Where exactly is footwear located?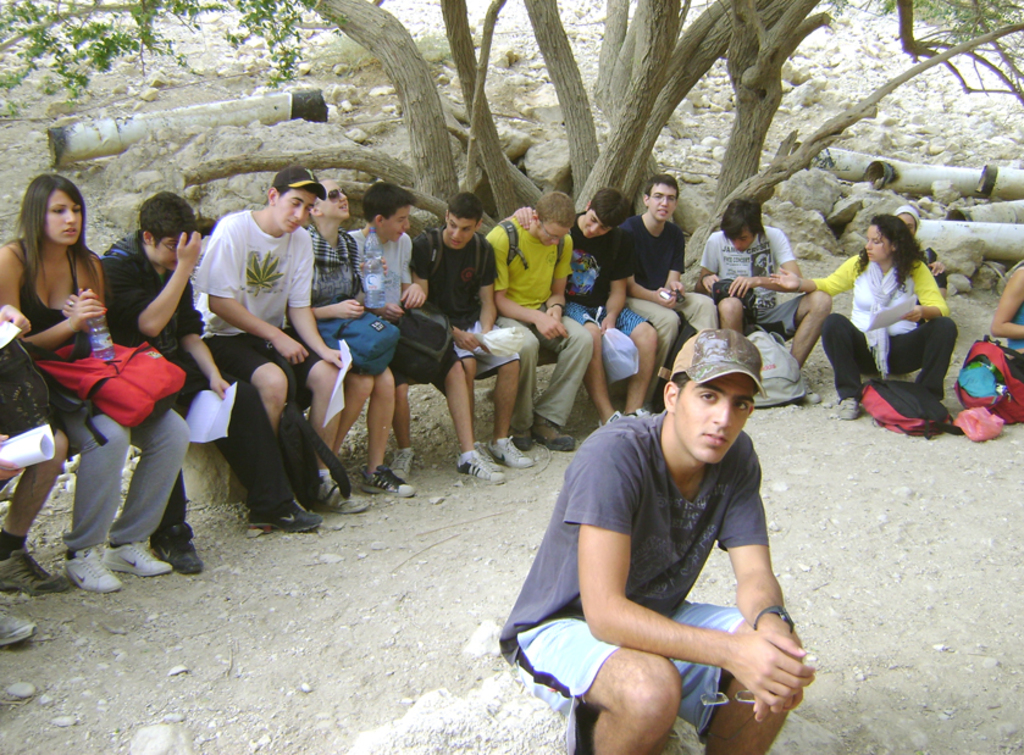
Its bounding box is x1=491, y1=433, x2=531, y2=467.
